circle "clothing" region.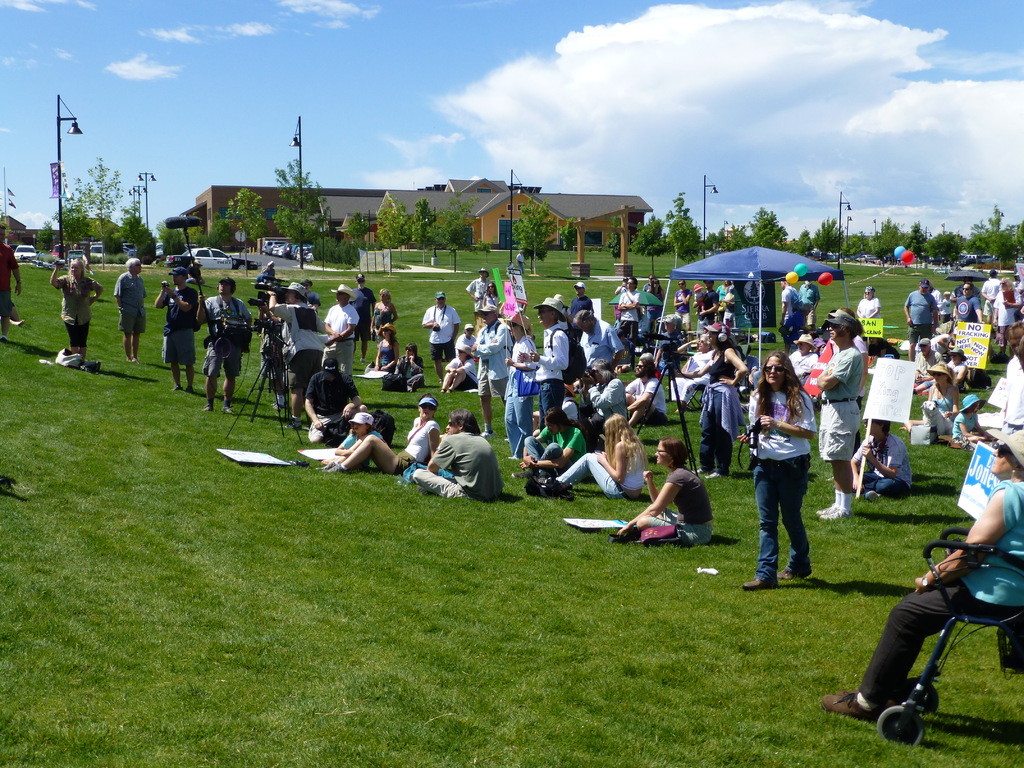
Region: [x1=518, y1=422, x2=584, y2=466].
